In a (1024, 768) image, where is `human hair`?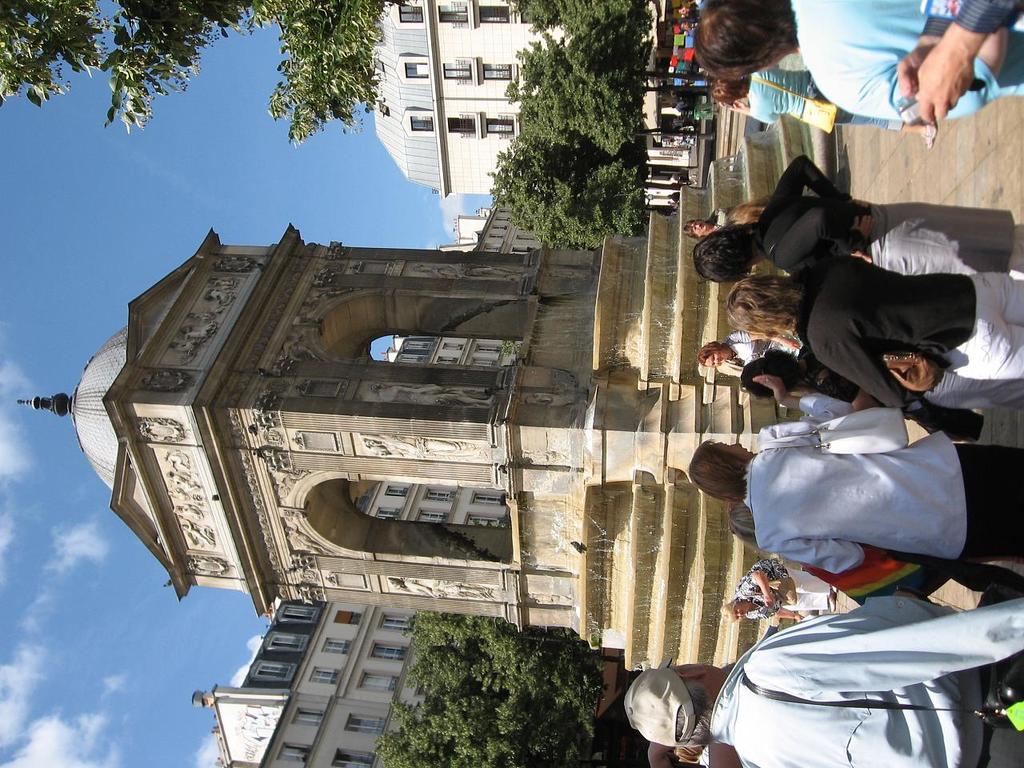
crop(691, 221, 754, 282).
